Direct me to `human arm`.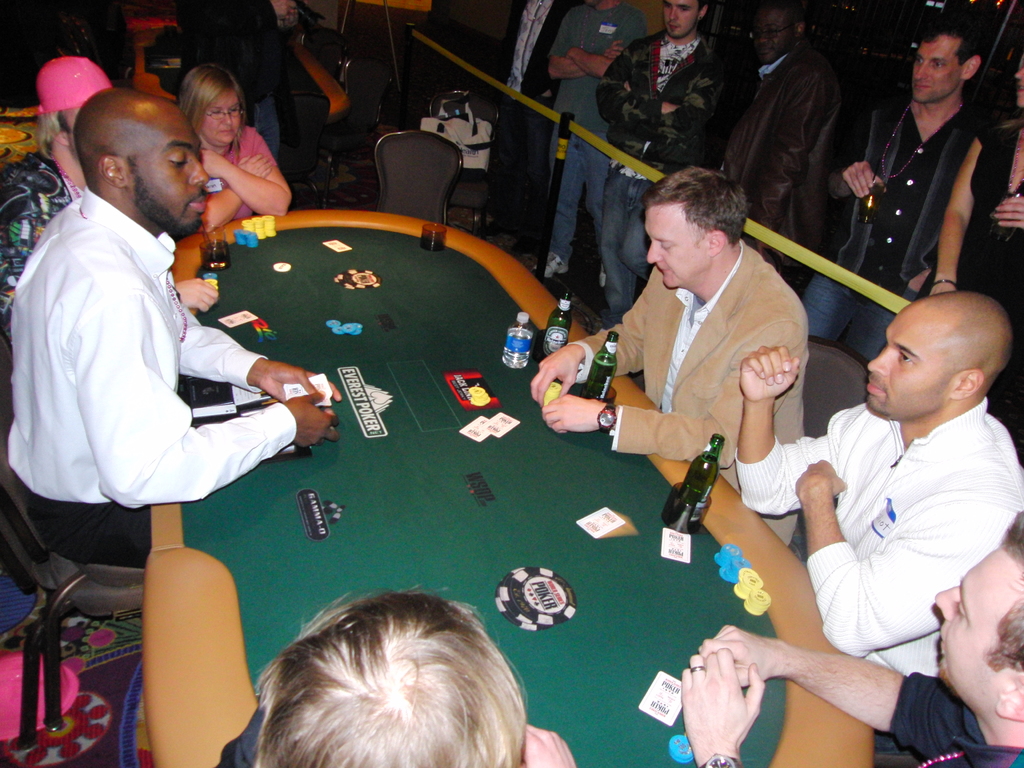
Direction: <region>740, 66, 830, 257</region>.
